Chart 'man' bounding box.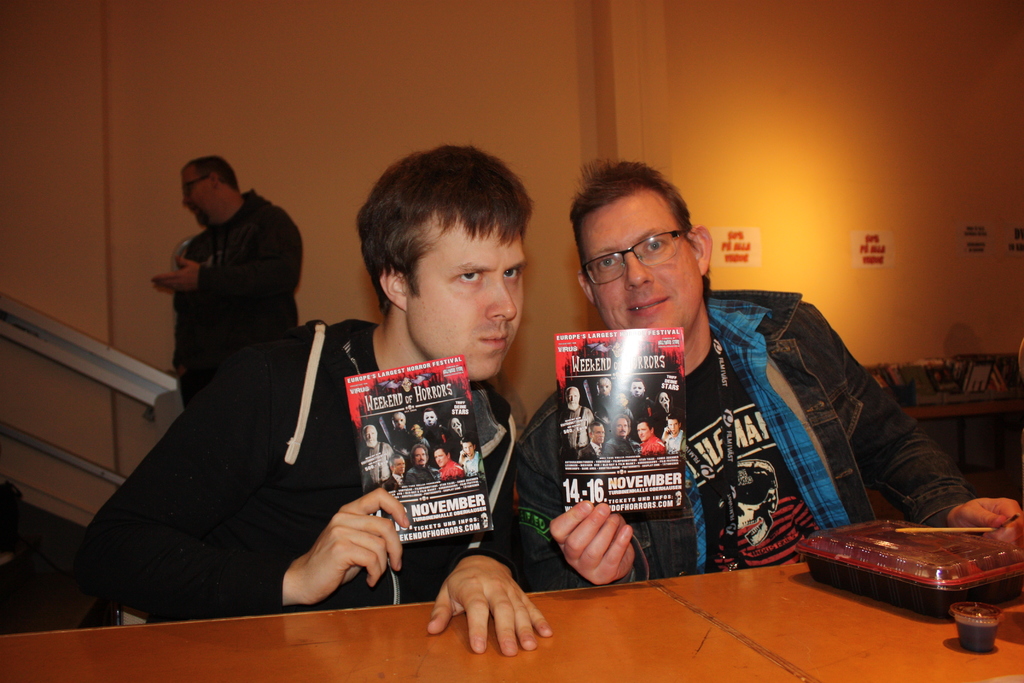
Charted: <bbox>152, 156, 303, 415</bbox>.
